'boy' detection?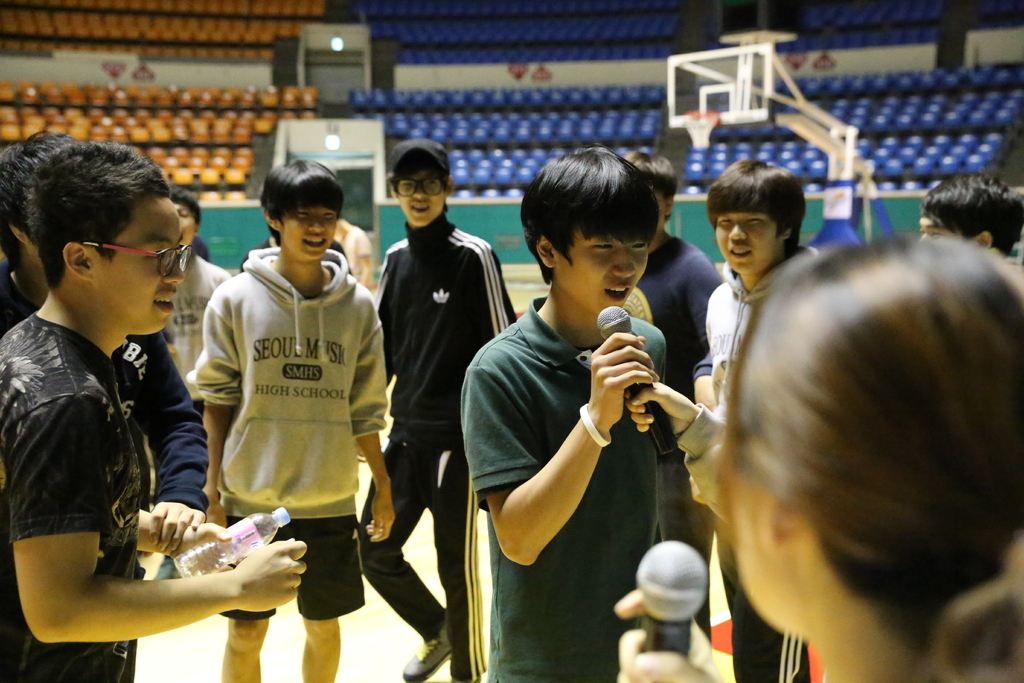
0,136,306,682
